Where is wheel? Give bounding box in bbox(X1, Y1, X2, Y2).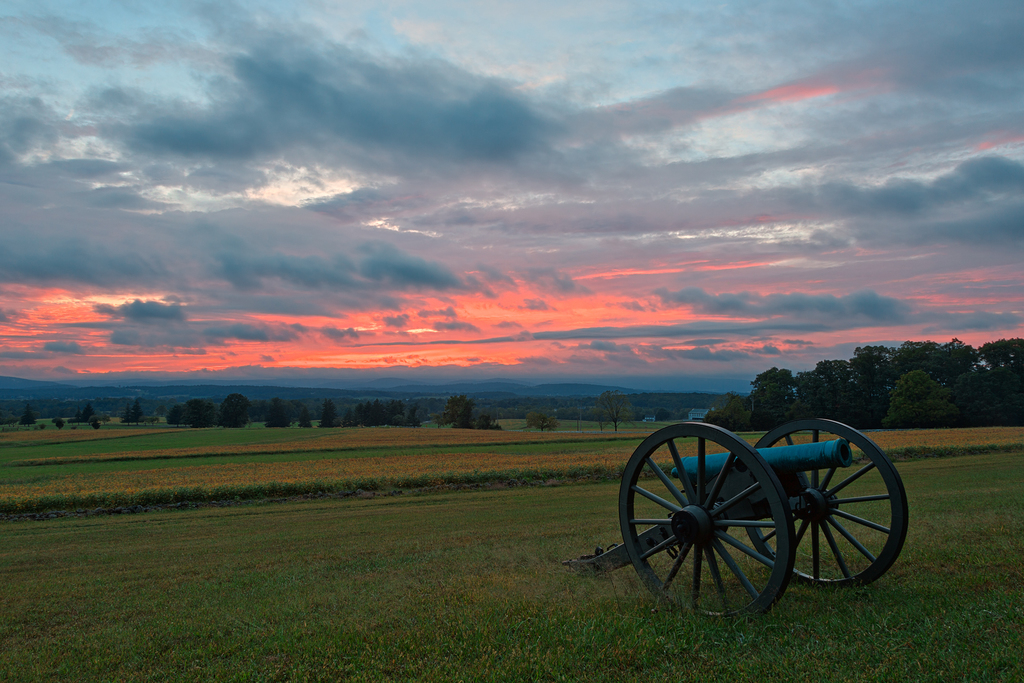
bbox(747, 417, 908, 589).
